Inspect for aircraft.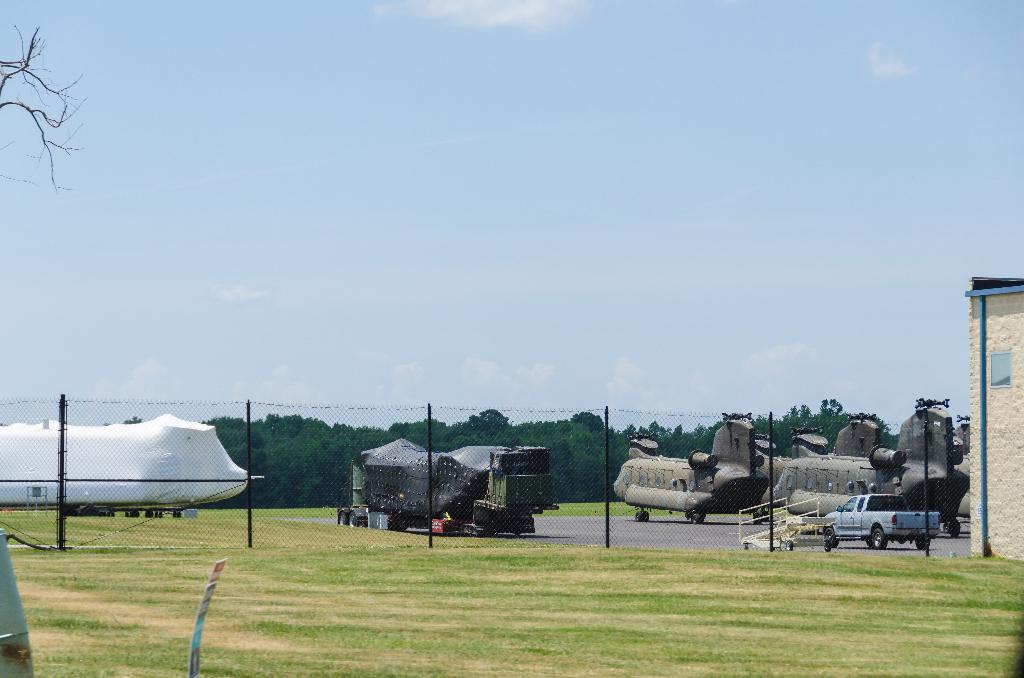
Inspection: x1=757, y1=399, x2=973, y2=542.
